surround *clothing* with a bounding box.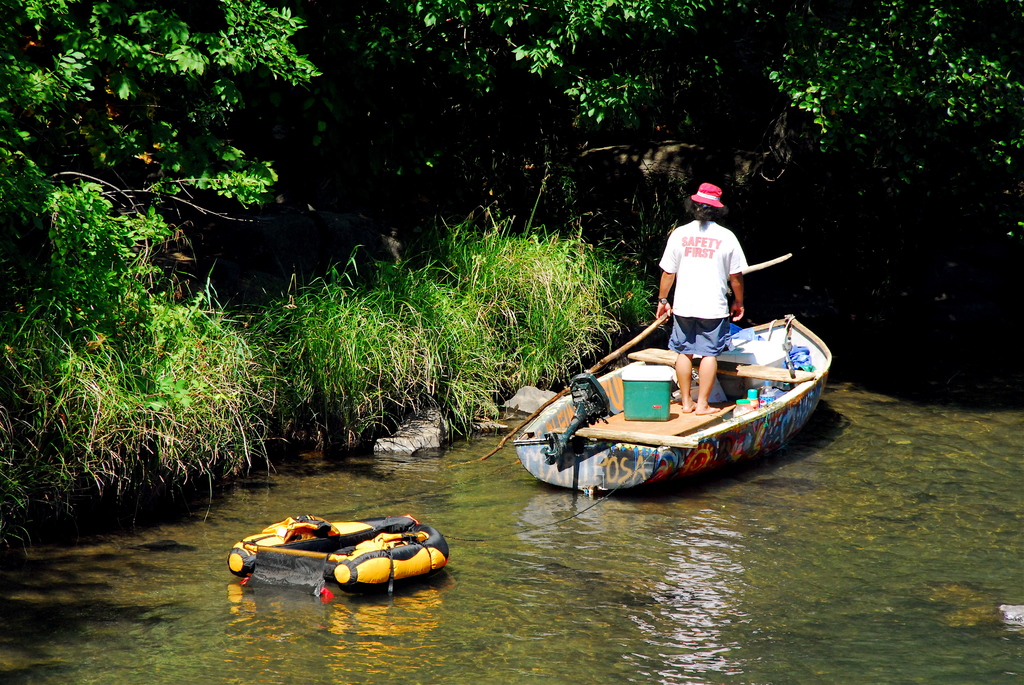
[657, 219, 748, 358].
